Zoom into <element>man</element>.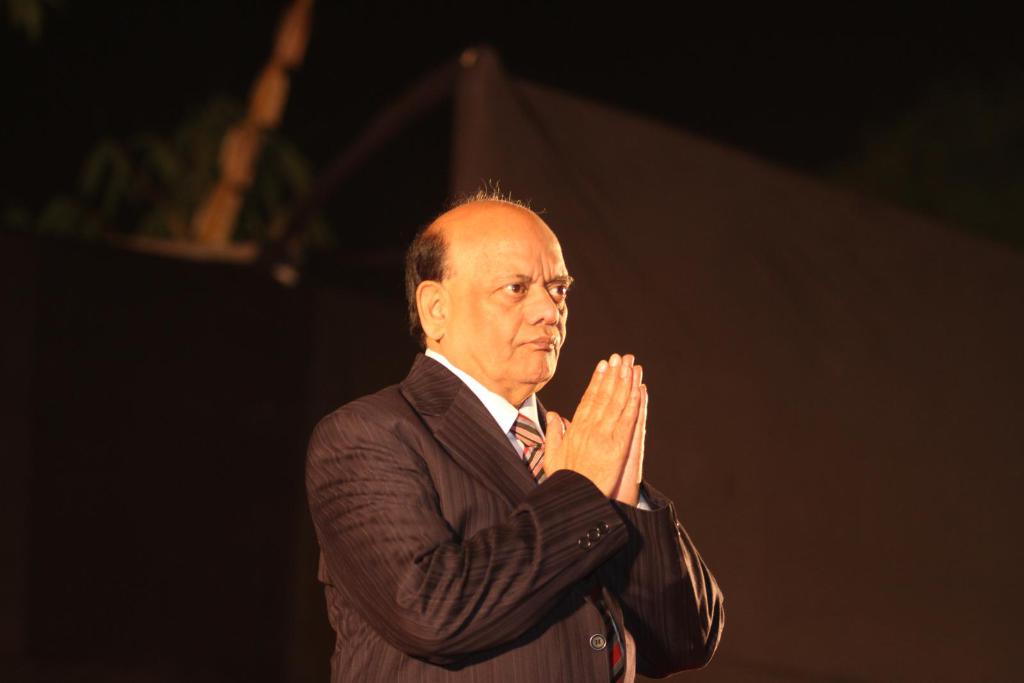
Zoom target: 303/181/708/682.
